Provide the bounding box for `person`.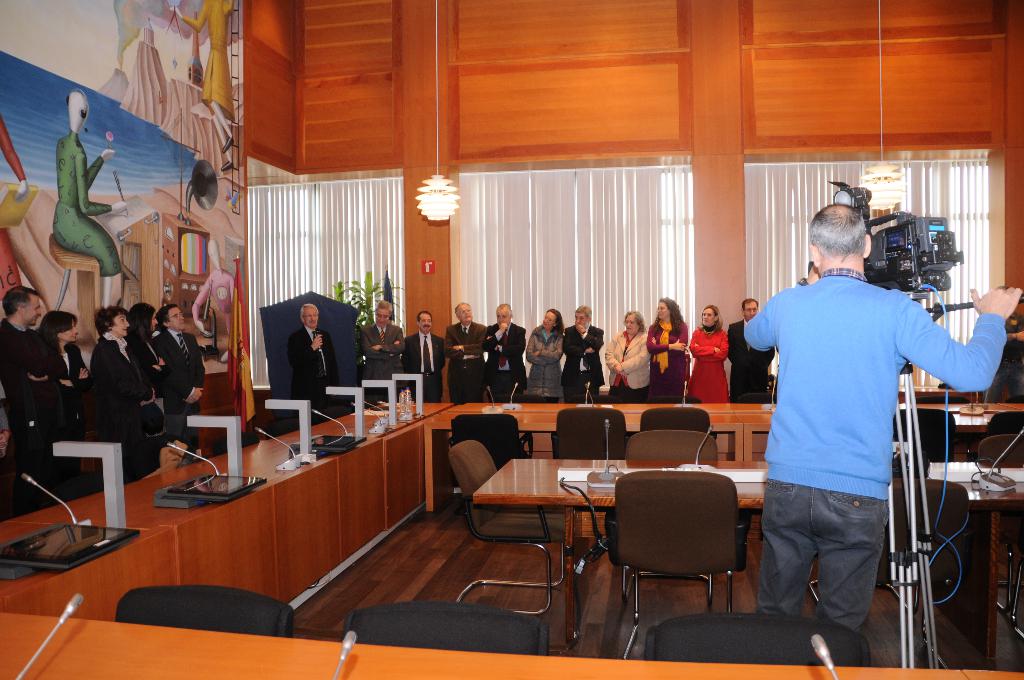
481/300/528/400.
